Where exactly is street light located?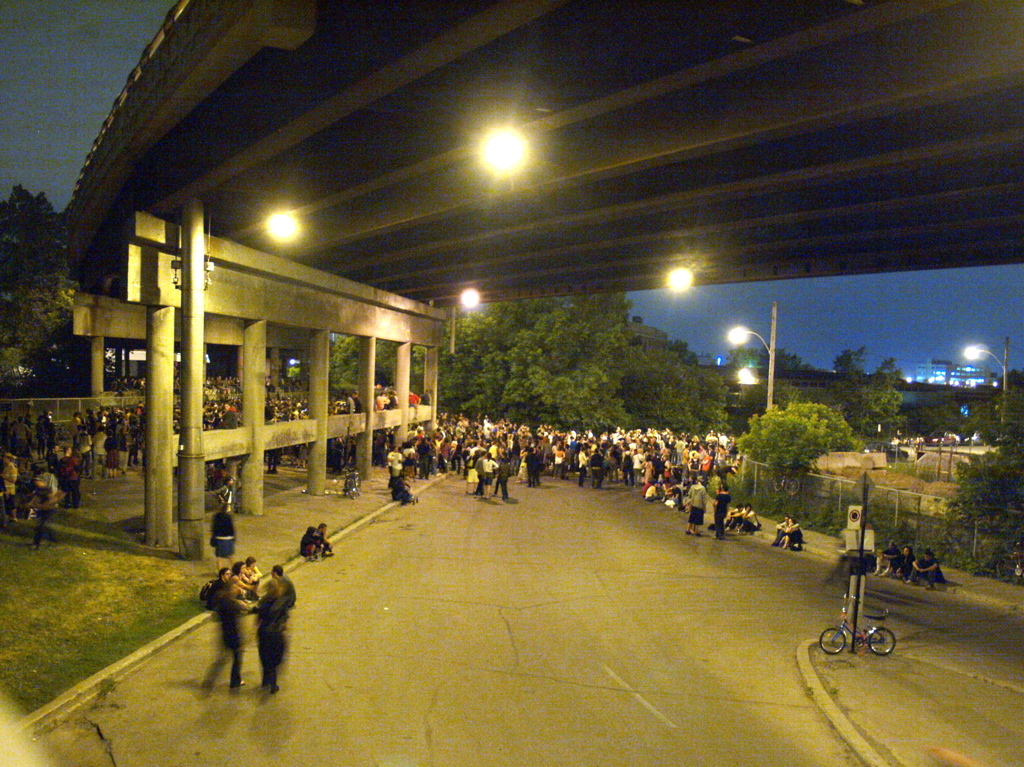
Its bounding box is bbox=[726, 296, 782, 421].
